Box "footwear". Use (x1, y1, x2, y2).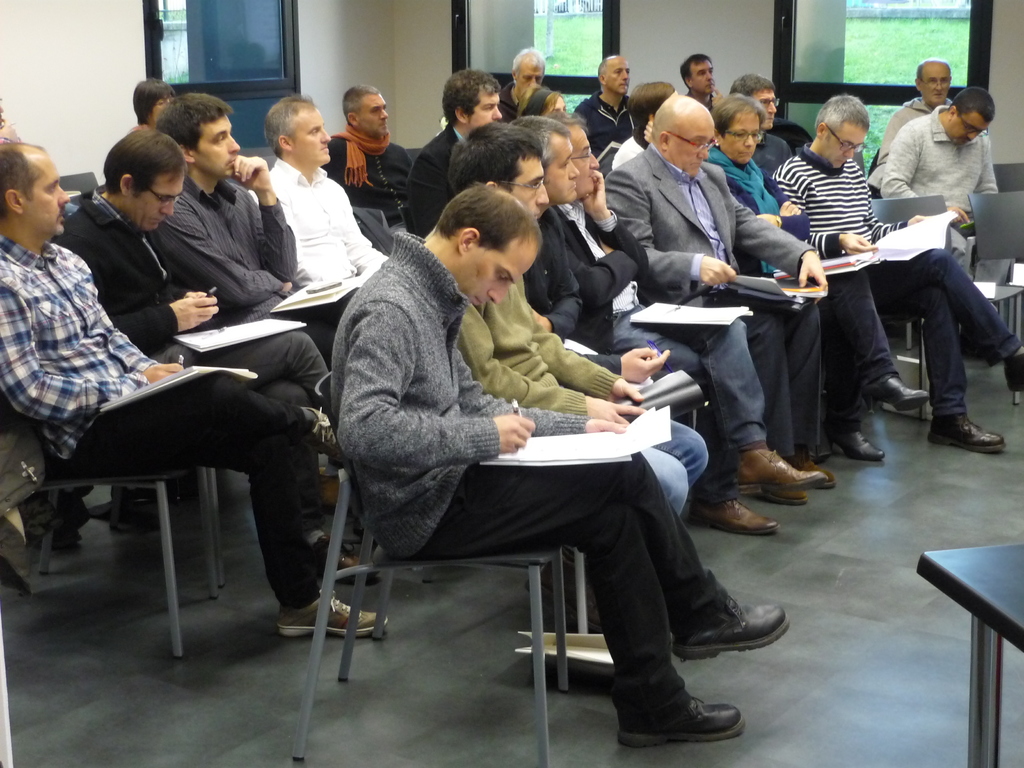
(870, 374, 929, 410).
